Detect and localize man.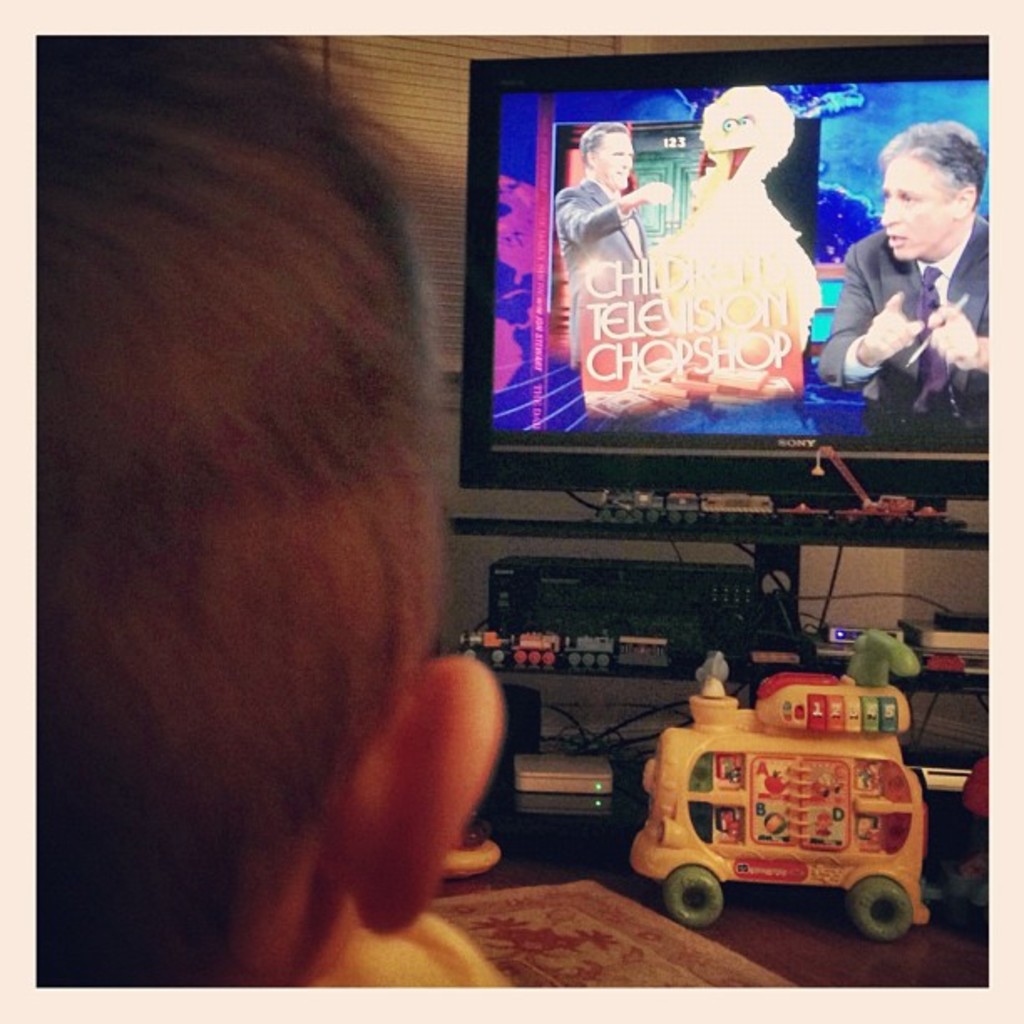
Localized at select_region(547, 122, 668, 378).
